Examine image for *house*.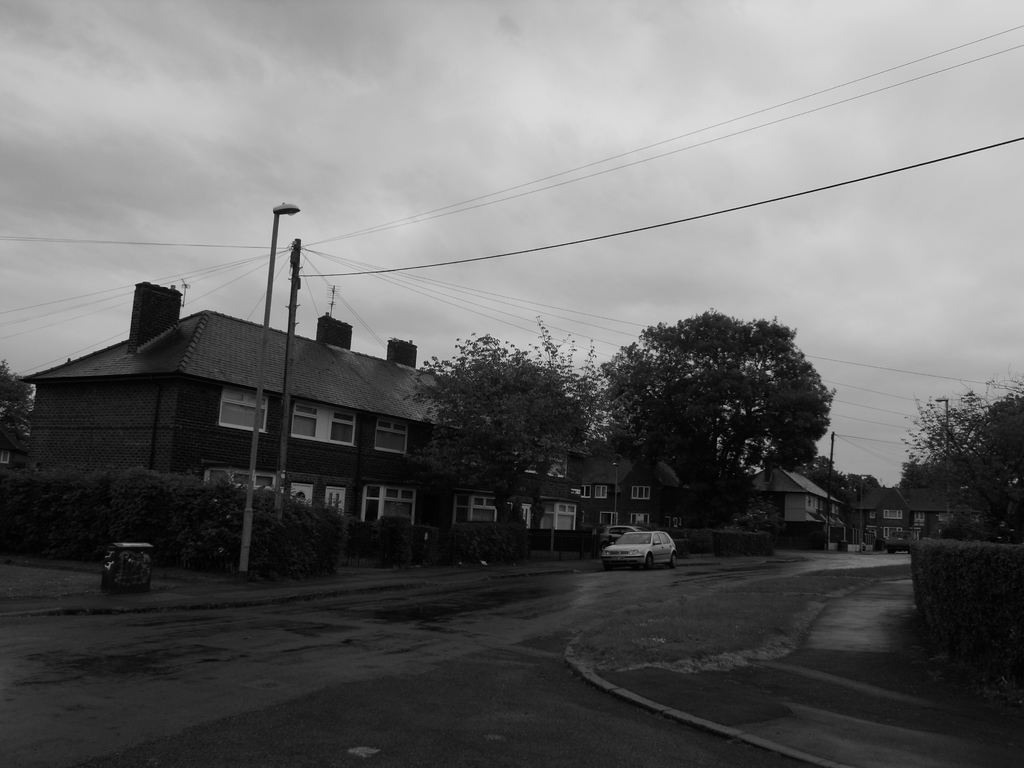
Examination result: bbox=[330, 433, 435, 540].
